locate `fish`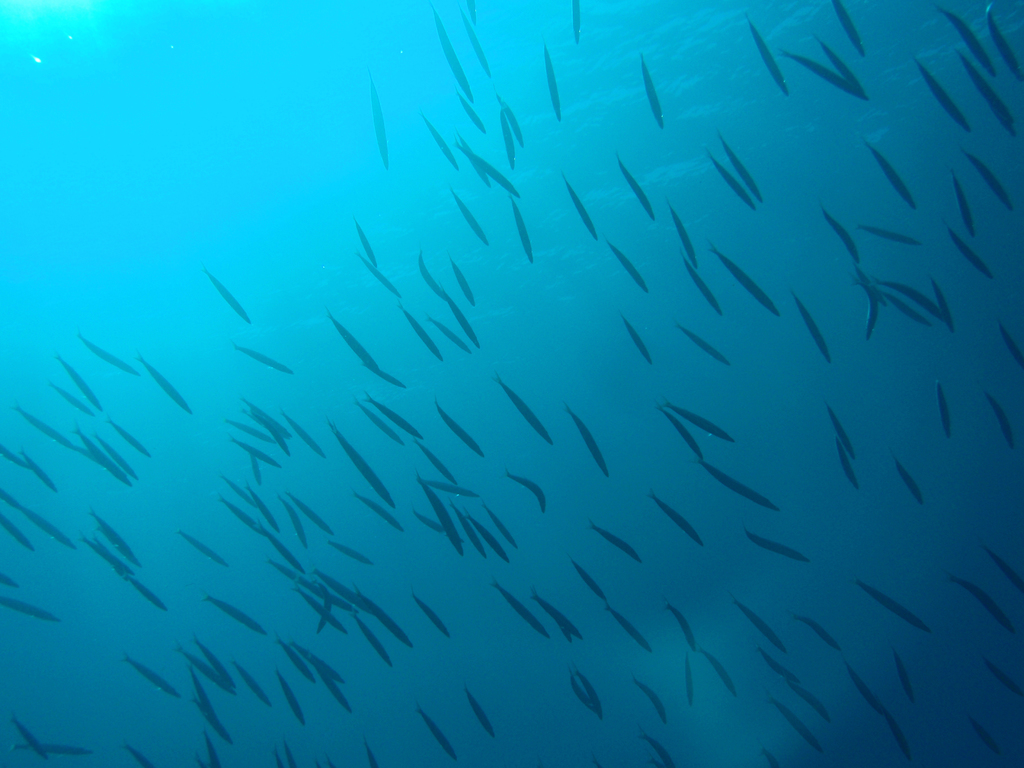
x1=981, y1=392, x2=1014, y2=448
